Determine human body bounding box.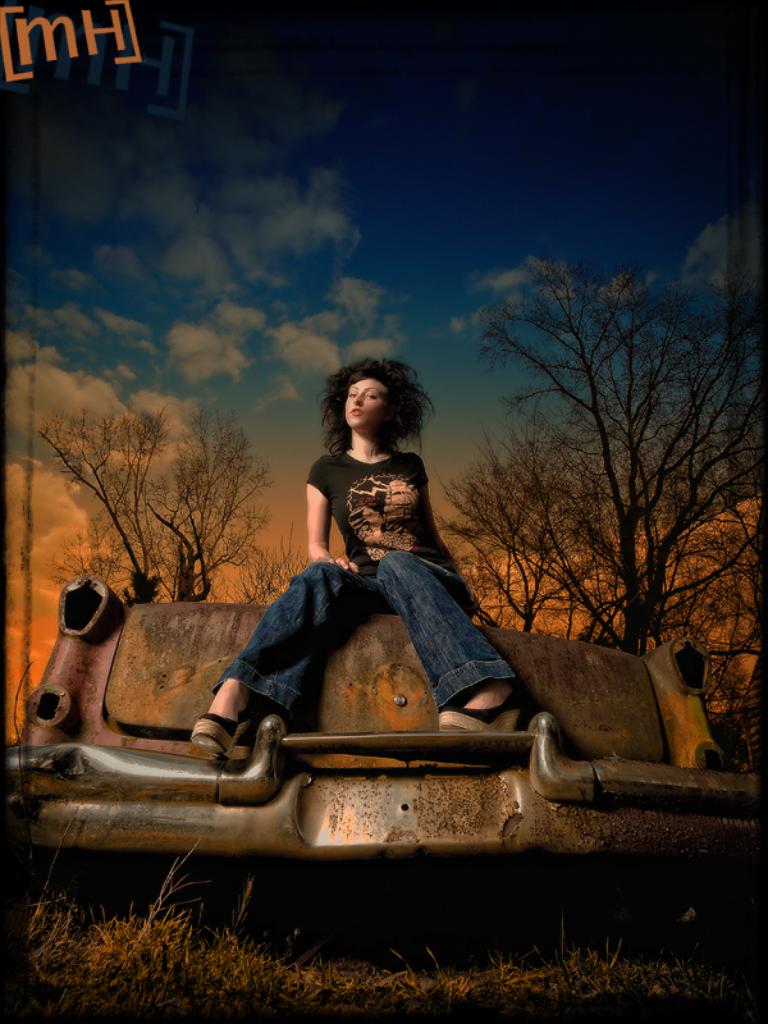
Determined: [243,340,541,791].
